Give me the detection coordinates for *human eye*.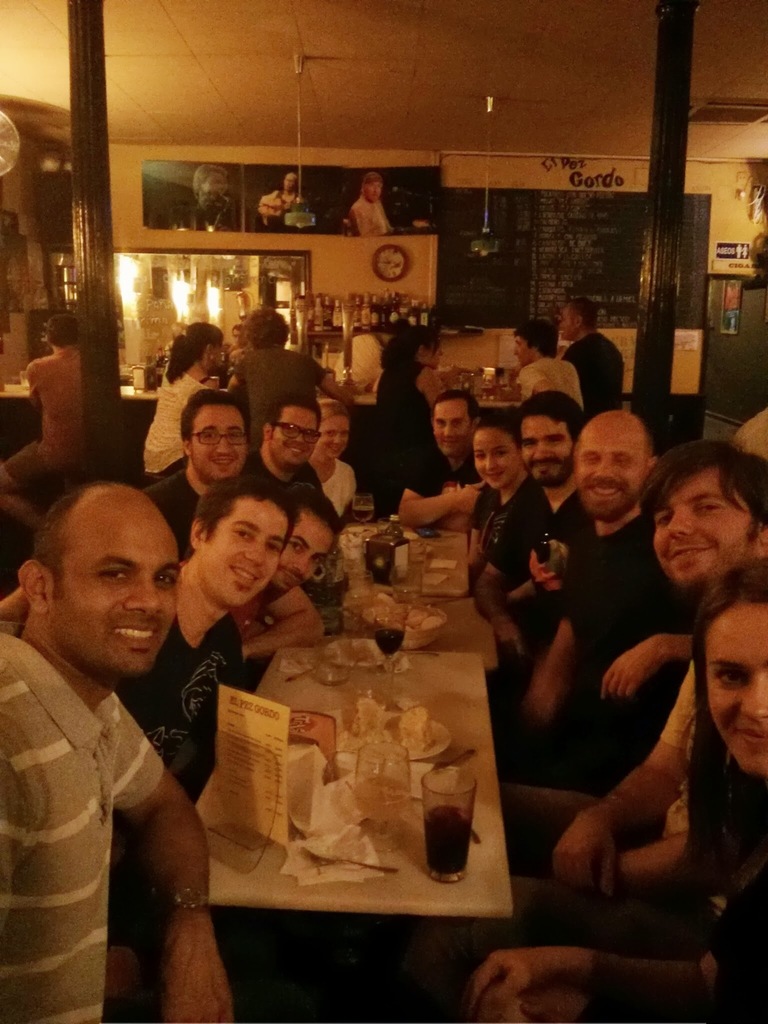
Rect(314, 556, 326, 569).
